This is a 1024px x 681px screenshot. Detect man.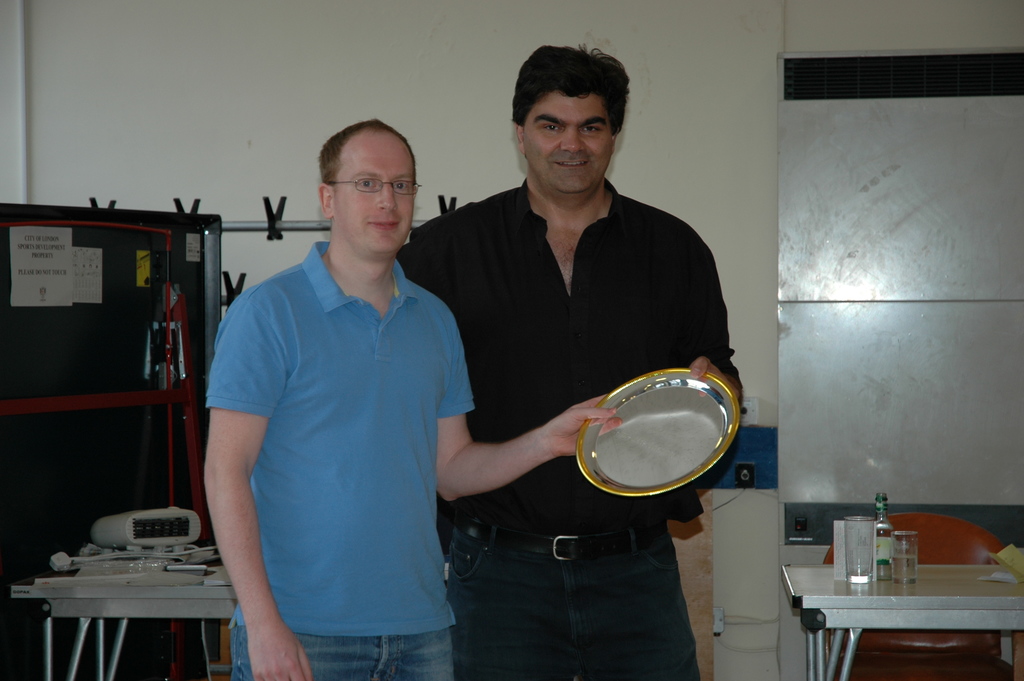
BBox(198, 113, 614, 680).
